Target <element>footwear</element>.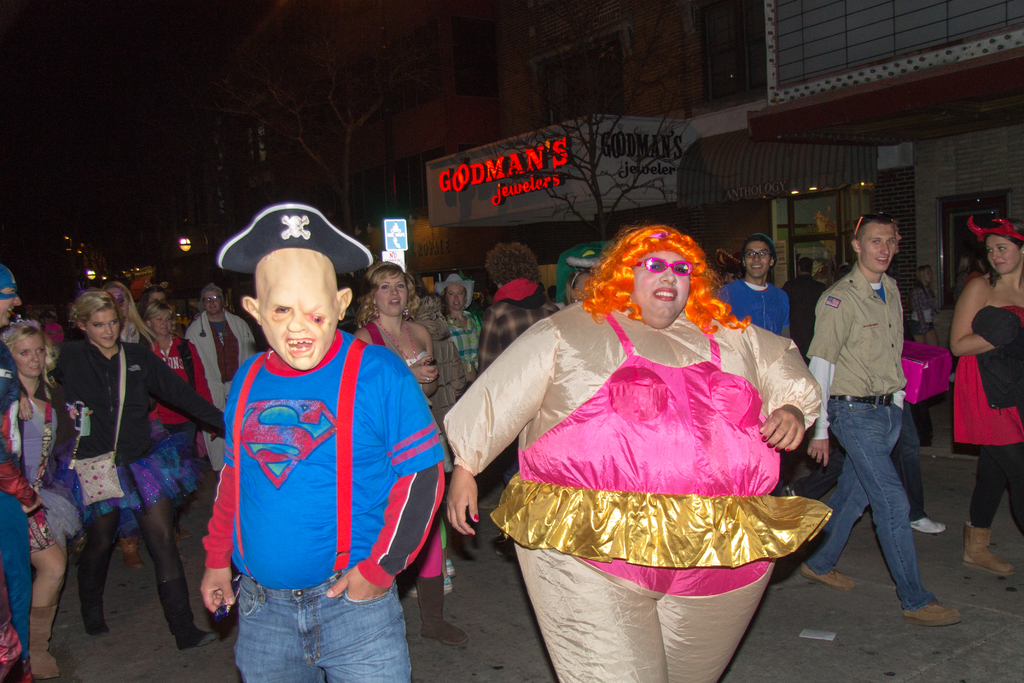
Target region: 801, 561, 855, 589.
